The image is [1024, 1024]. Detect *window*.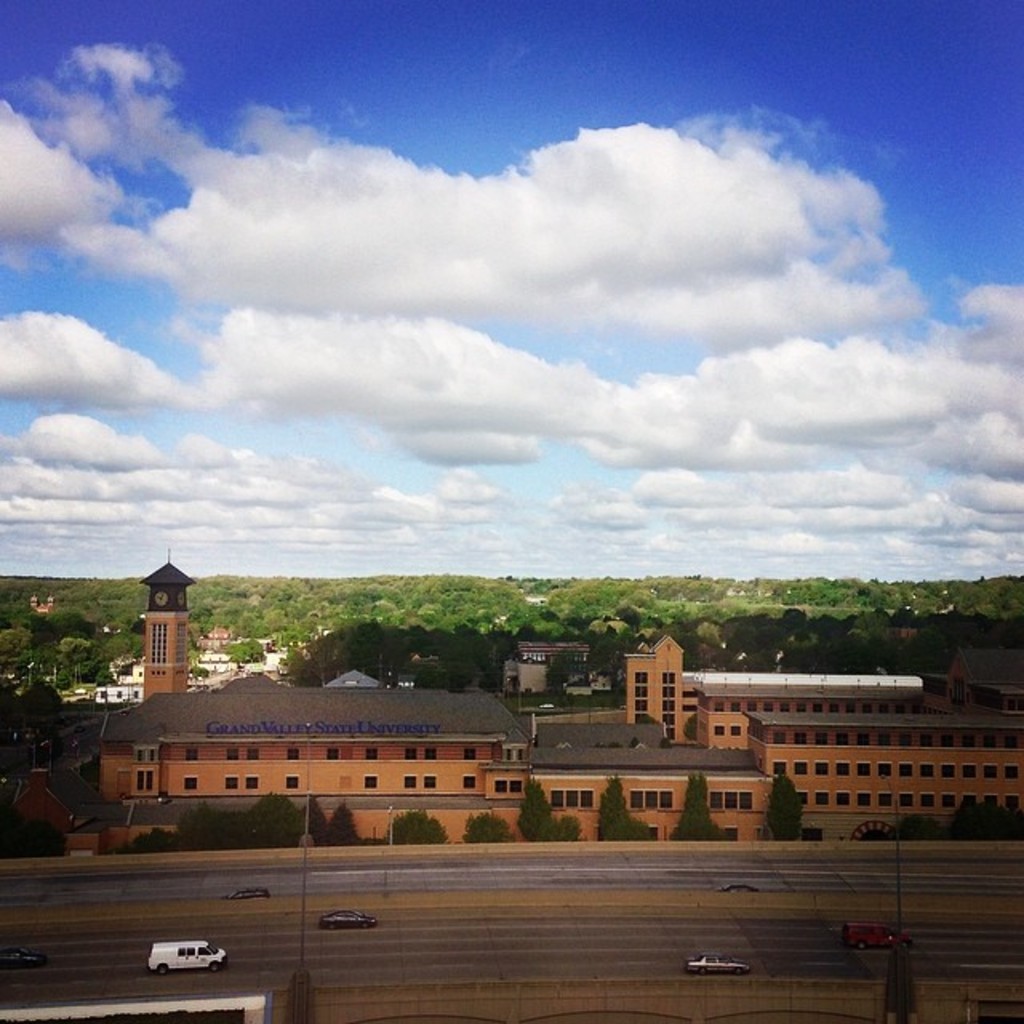
Detection: BBox(664, 672, 683, 733).
